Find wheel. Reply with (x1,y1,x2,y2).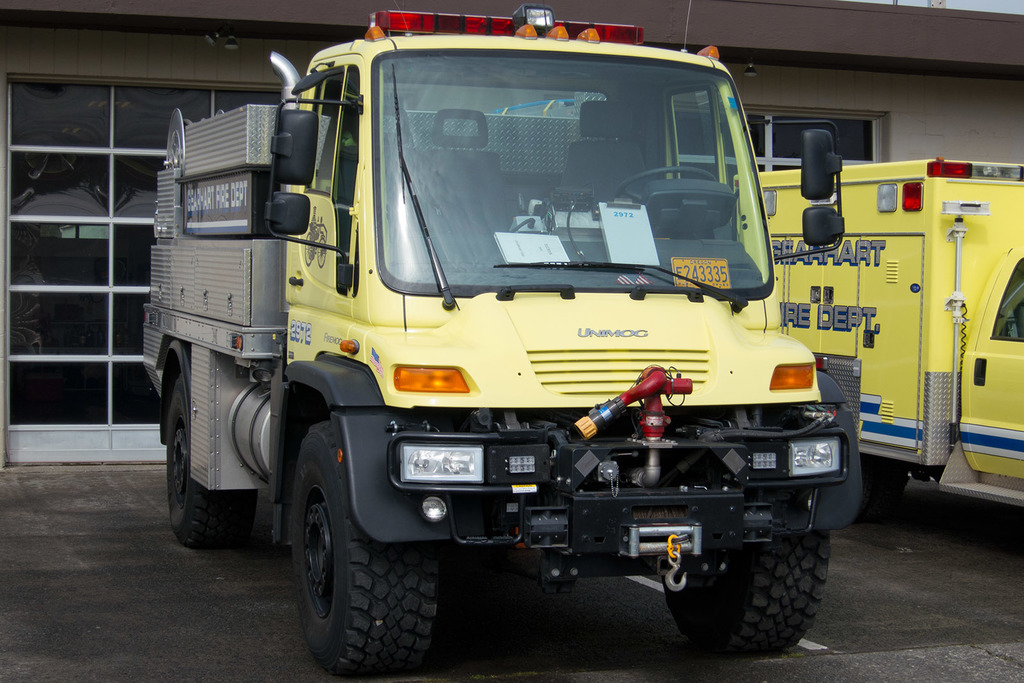
(286,474,420,668).
